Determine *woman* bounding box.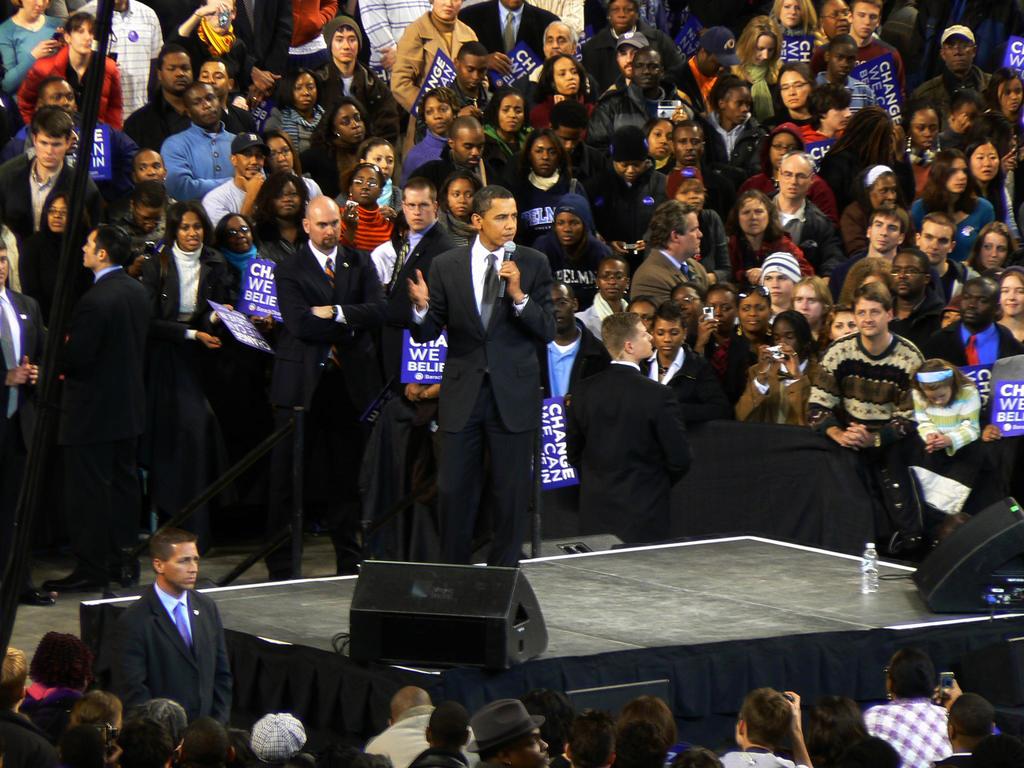
Determined: [116,193,248,430].
